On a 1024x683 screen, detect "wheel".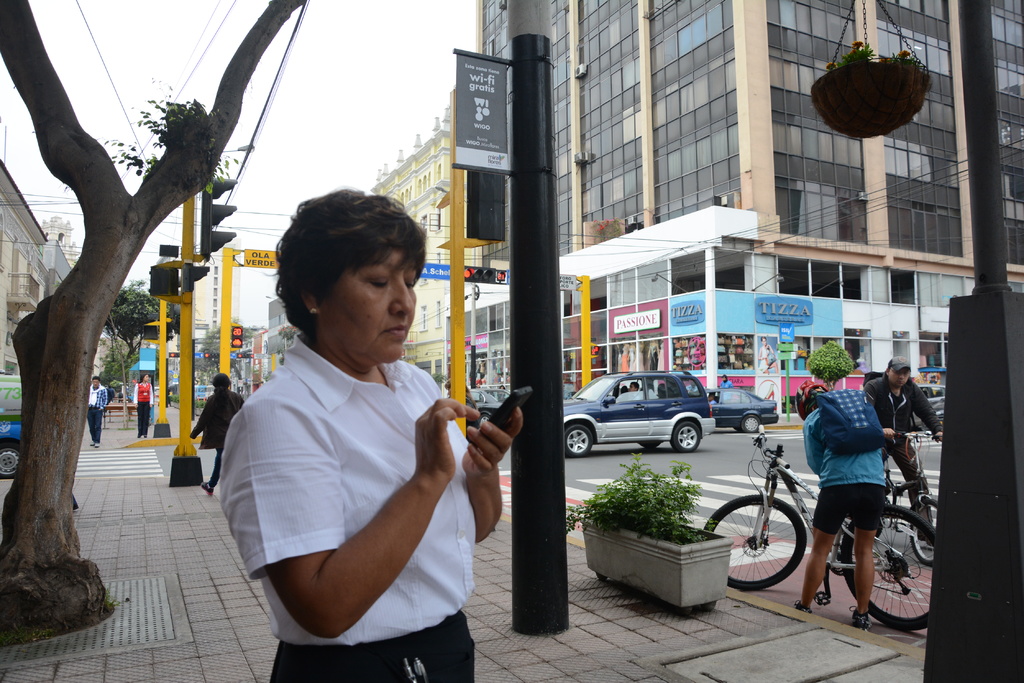
pyautogui.locateOnScreen(742, 415, 763, 431).
